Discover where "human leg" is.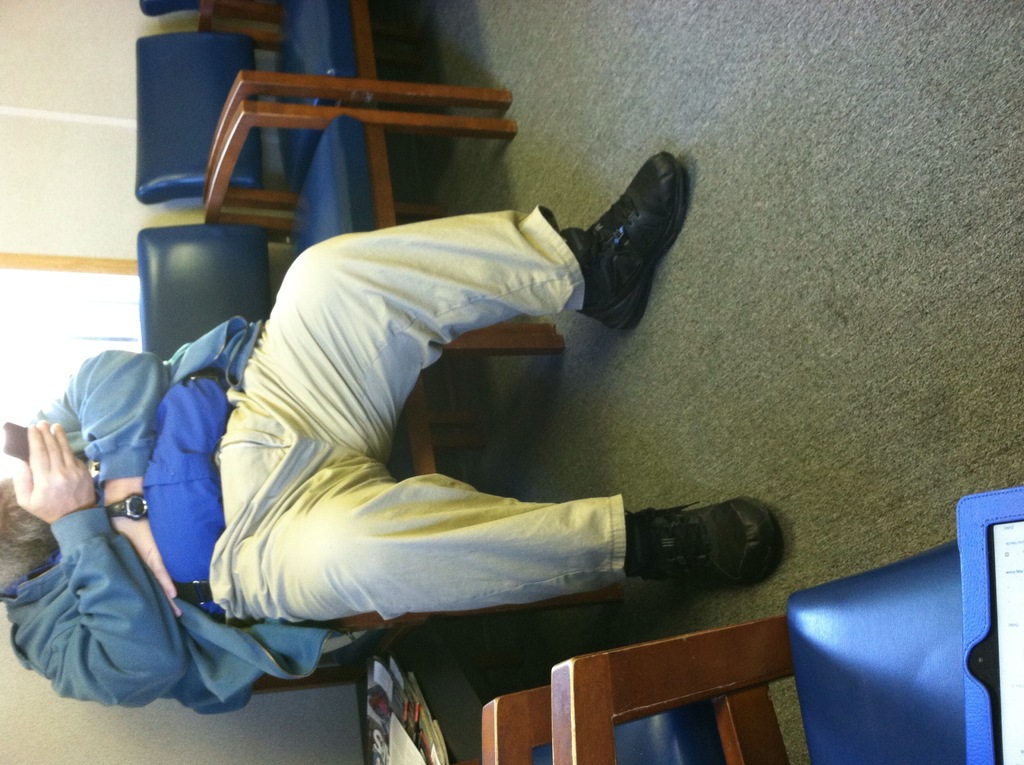
Discovered at [x1=225, y1=450, x2=779, y2=621].
